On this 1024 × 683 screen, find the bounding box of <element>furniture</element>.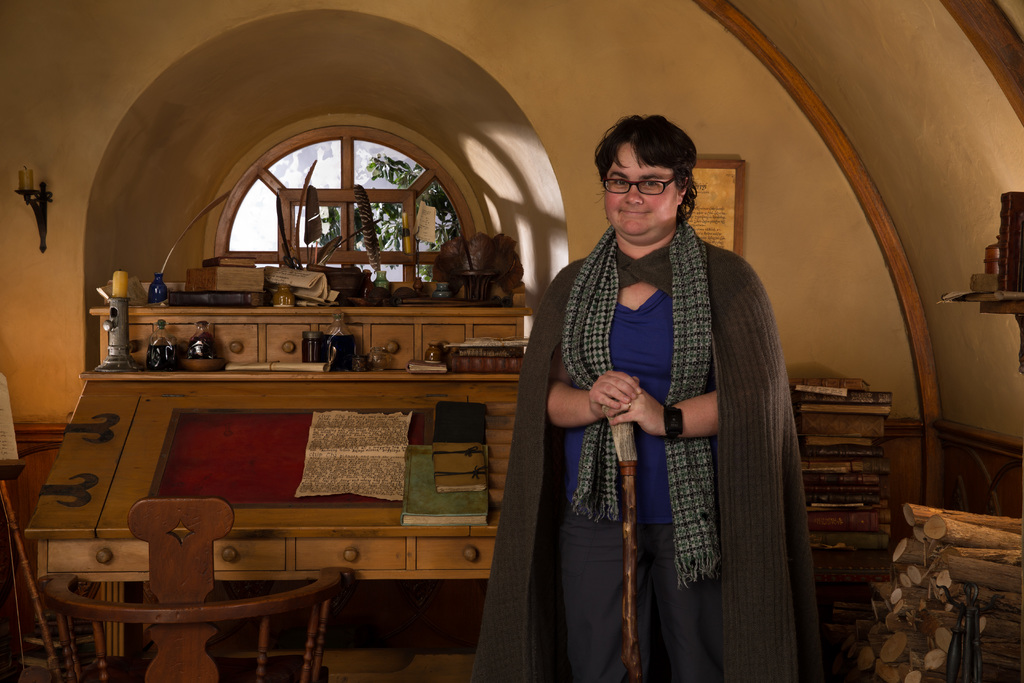
Bounding box: locate(34, 497, 353, 682).
